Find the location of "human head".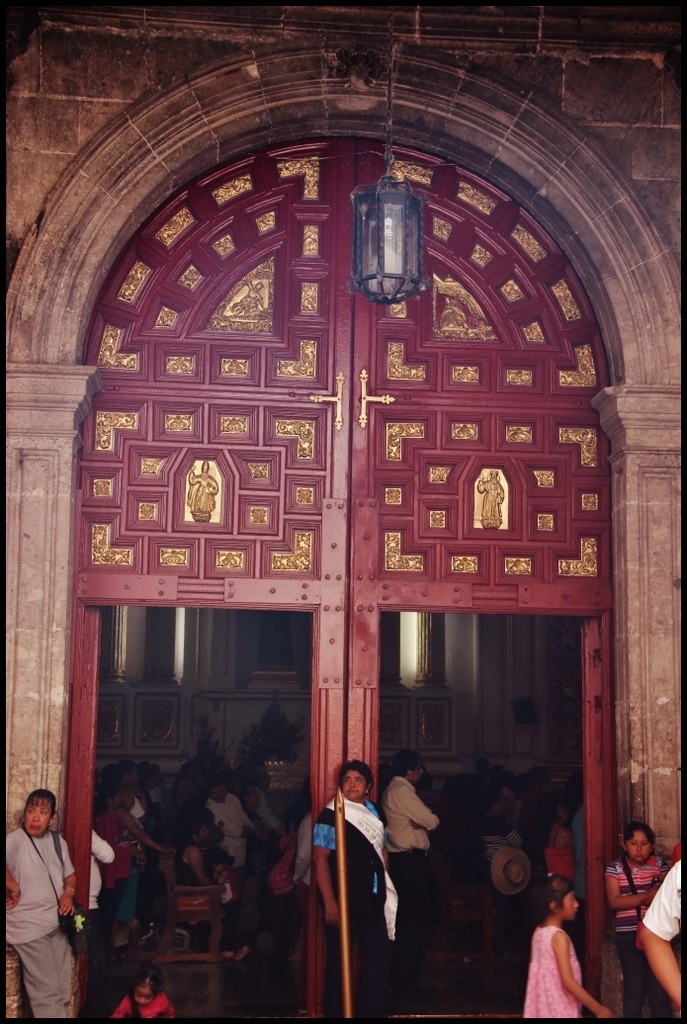
Location: <bbox>245, 766, 272, 791</bbox>.
